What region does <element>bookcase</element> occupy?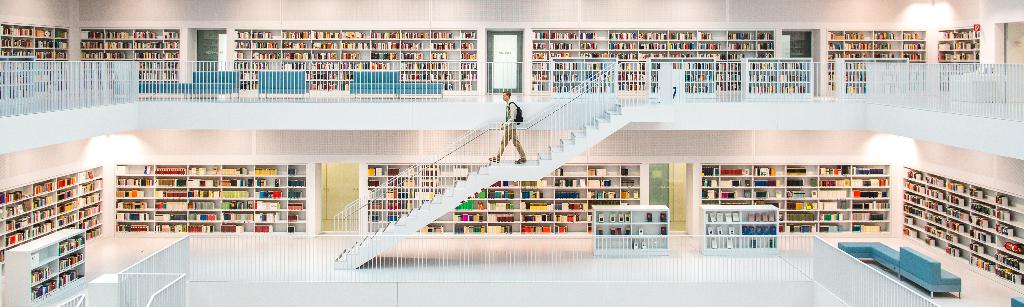
box=[0, 162, 106, 278].
